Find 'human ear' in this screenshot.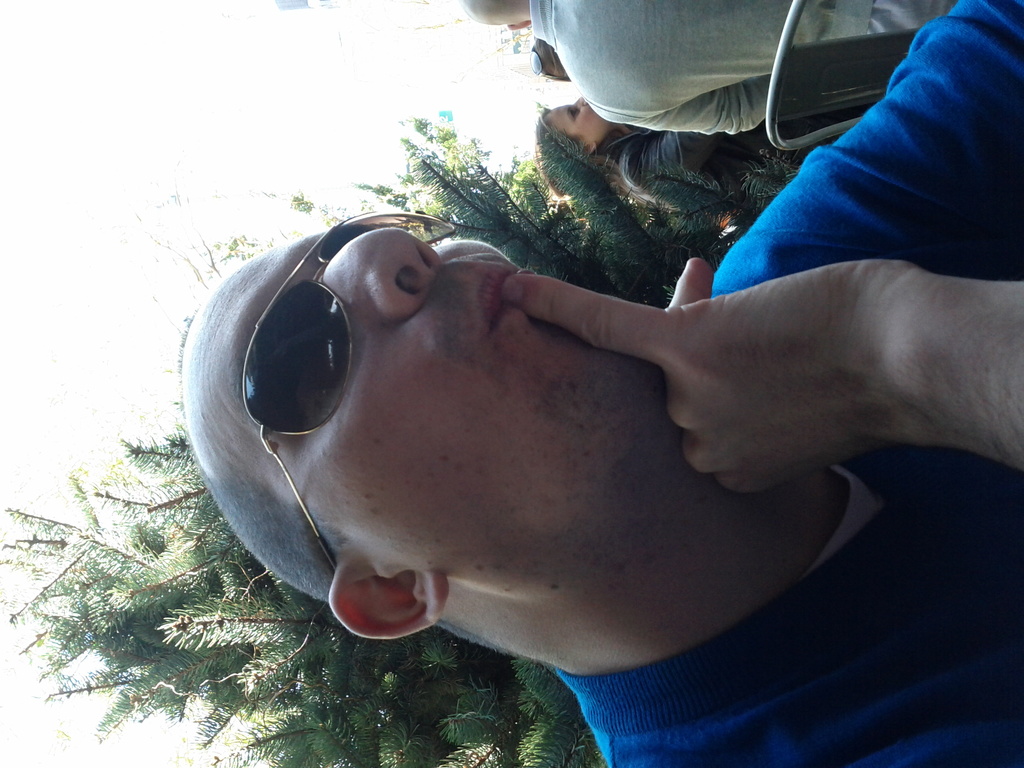
The bounding box for 'human ear' is left=508, top=21, right=532, bottom=26.
